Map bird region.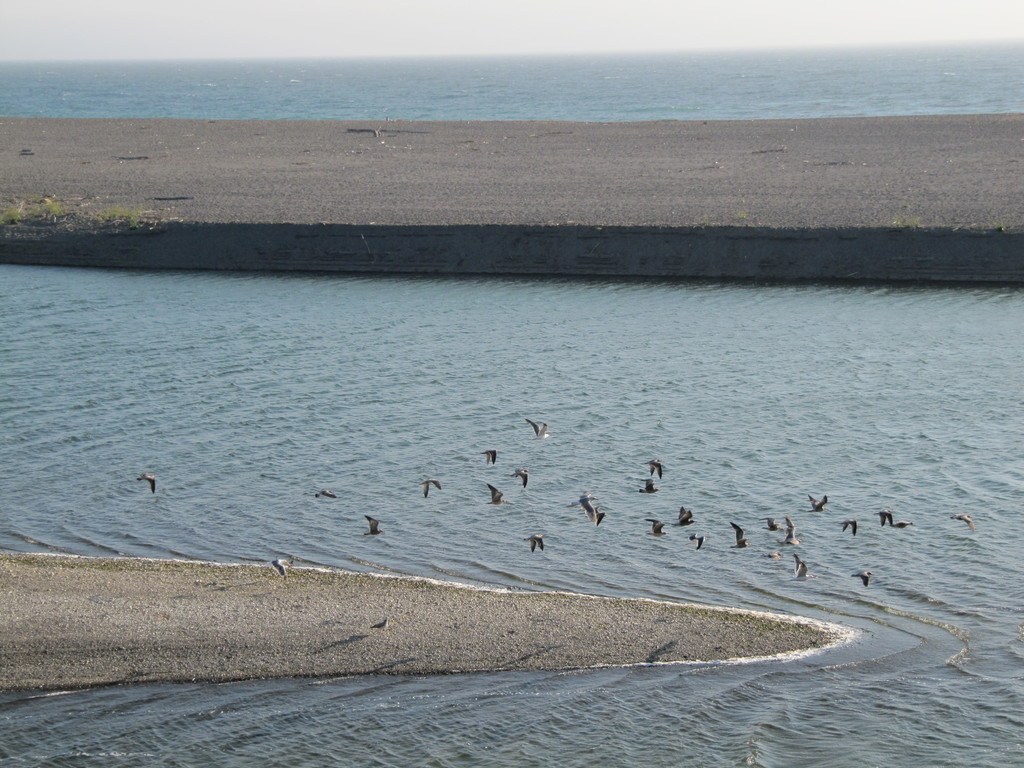
Mapped to BBox(759, 551, 785, 559).
